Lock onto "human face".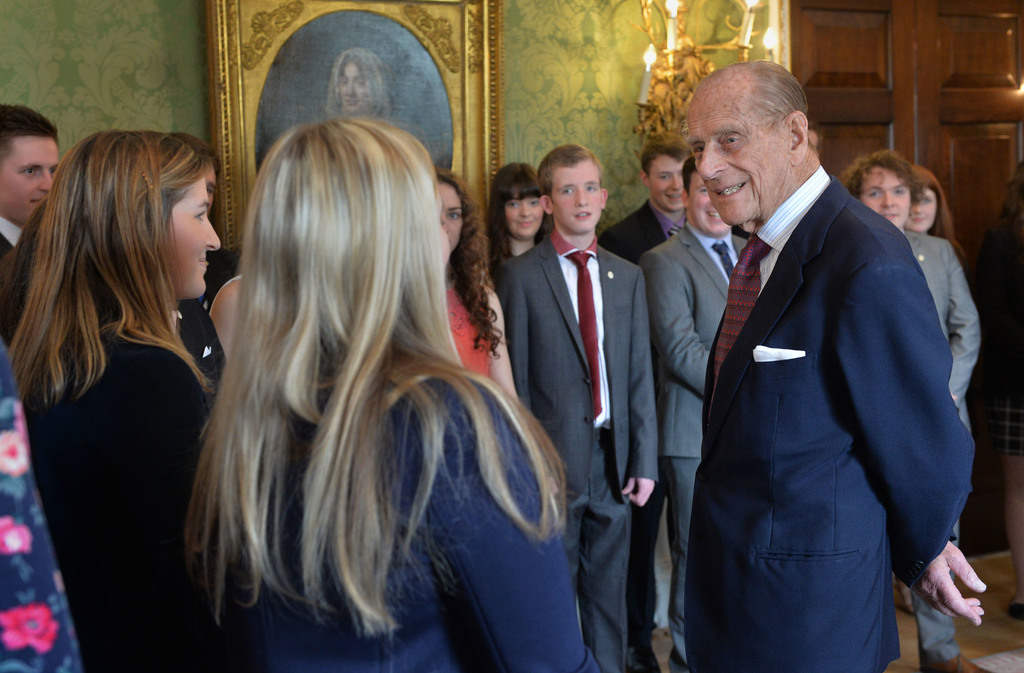
Locked: [left=649, top=153, right=683, bottom=213].
